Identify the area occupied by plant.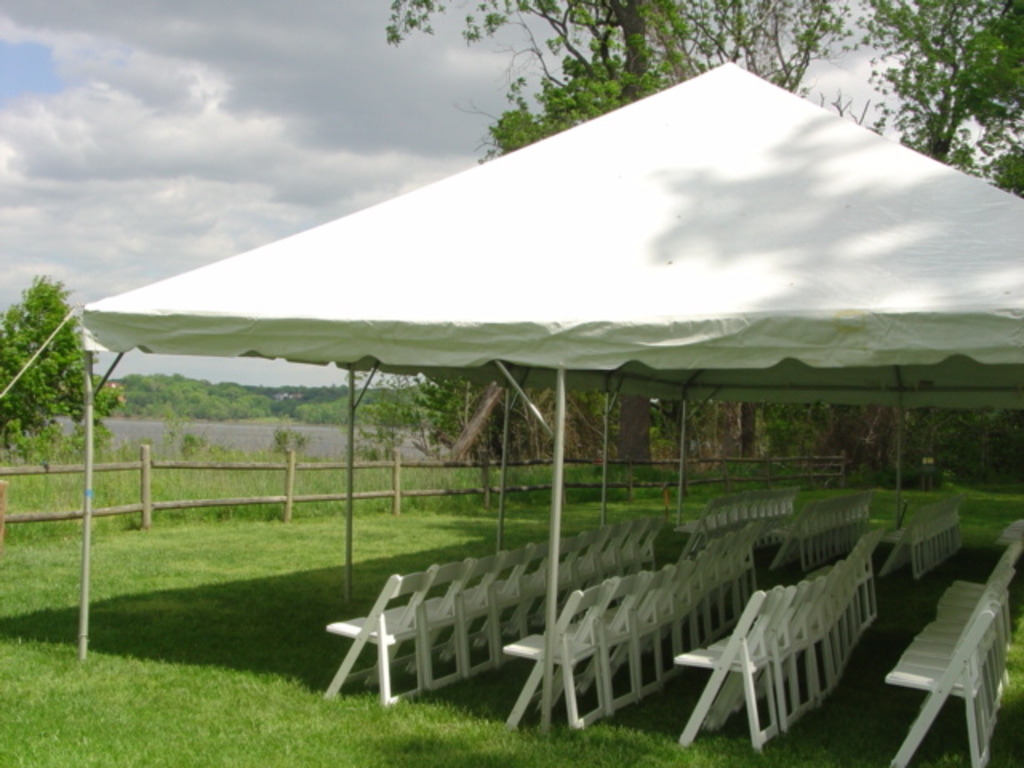
Area: <box>133,398,262,470</box>.
